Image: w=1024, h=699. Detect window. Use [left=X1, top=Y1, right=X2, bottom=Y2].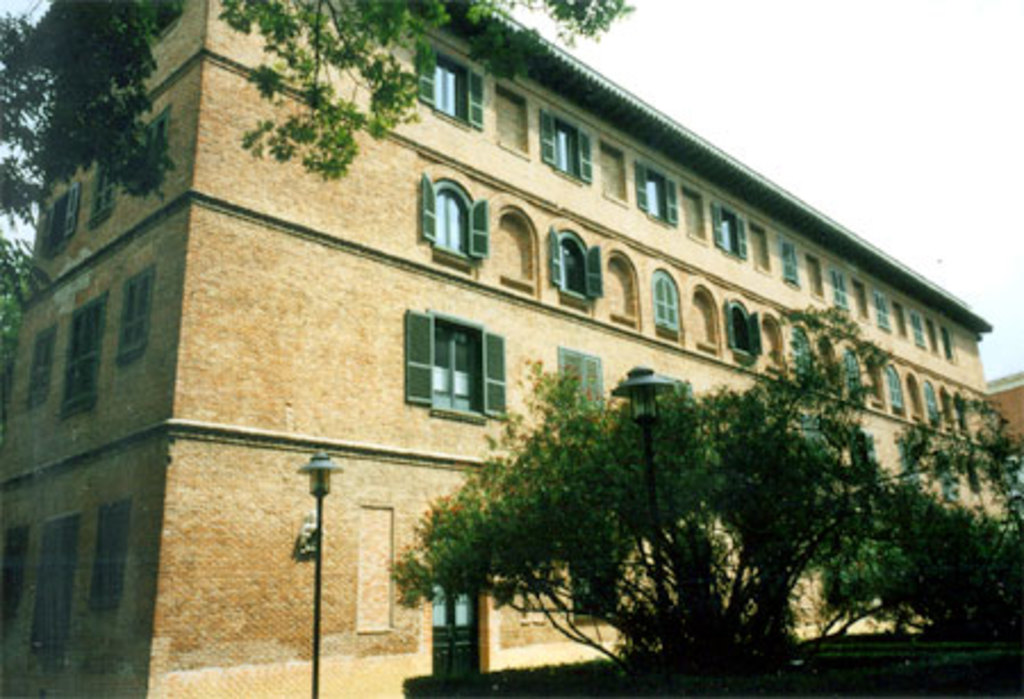
[left=558, top=125, right=573, bottom=171].
